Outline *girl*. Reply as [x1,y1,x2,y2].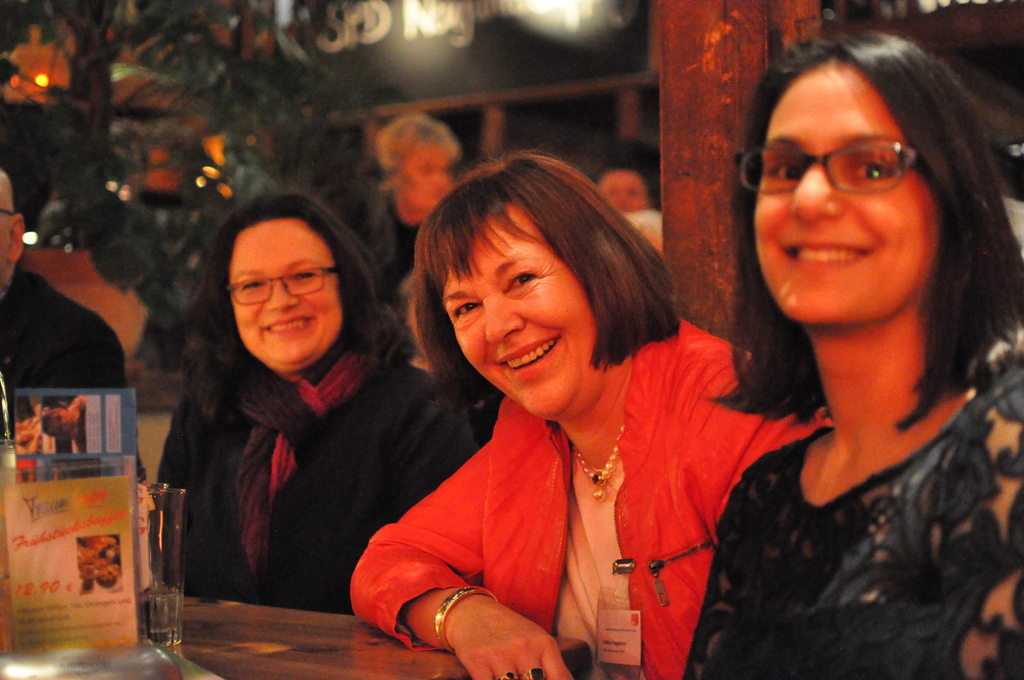
[681,27,1023,679].
